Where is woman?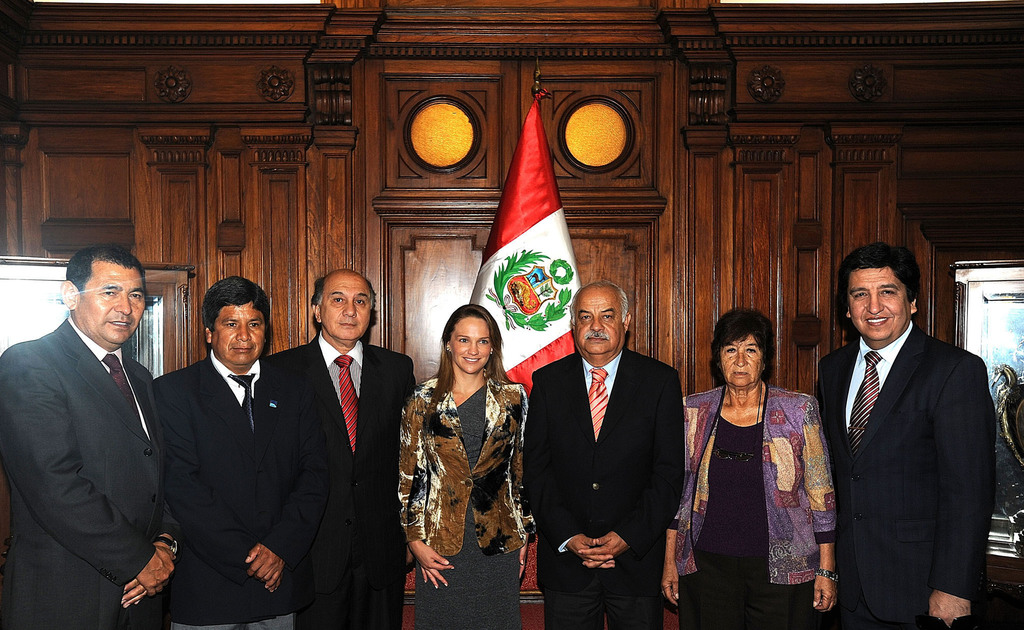
396:301:531:629.
